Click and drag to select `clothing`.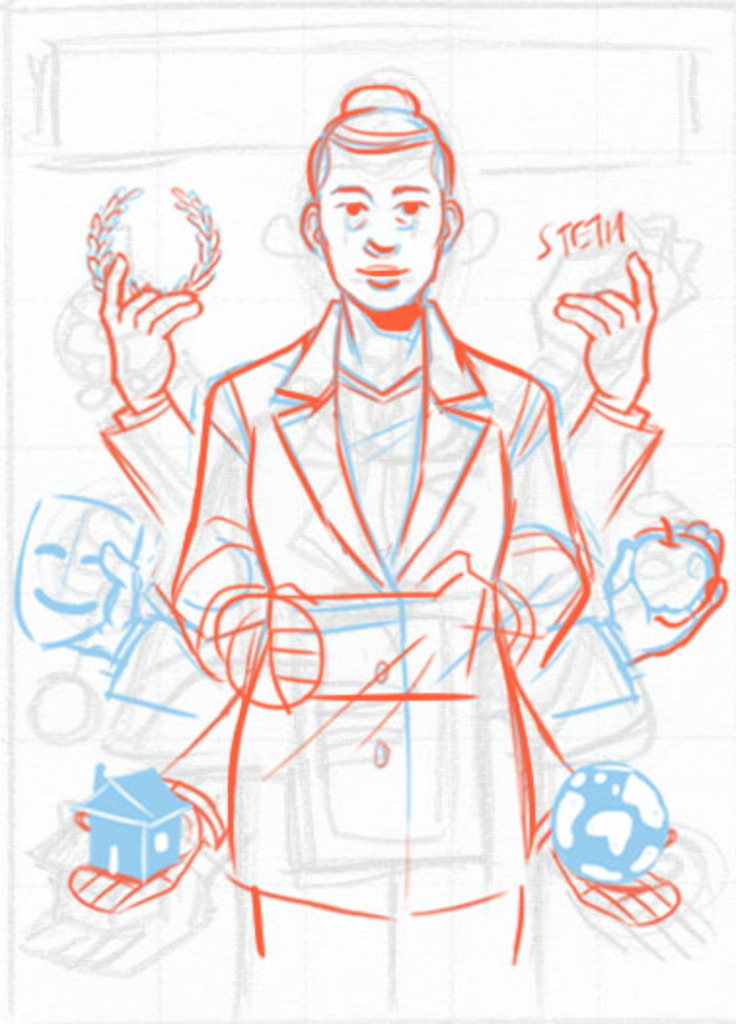
Selection: (99,302,662,915).
